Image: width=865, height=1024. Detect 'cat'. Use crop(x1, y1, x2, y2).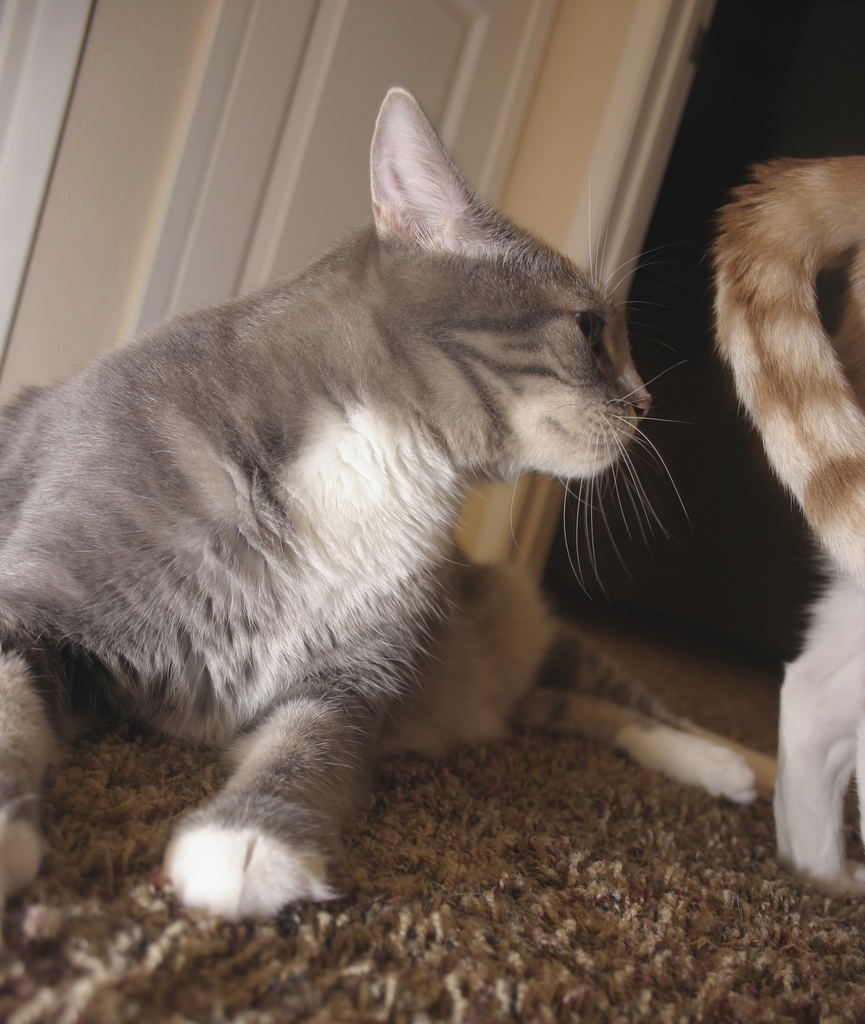
crop(0, 86, 779, 919).
